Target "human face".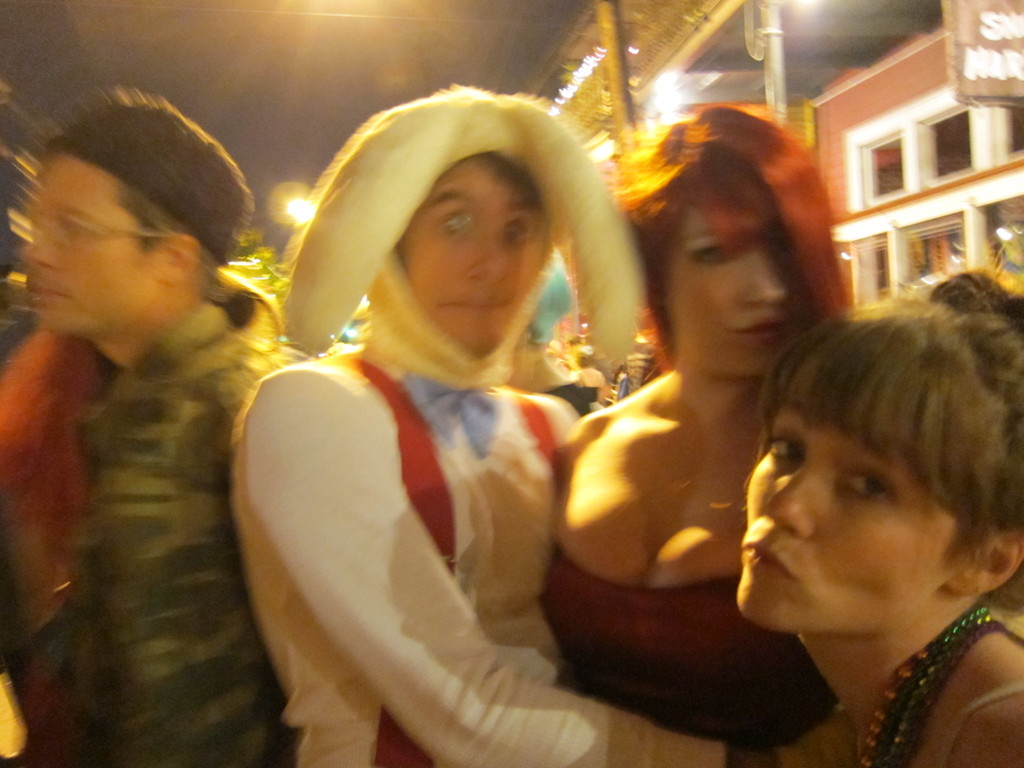
Target region: <box>737,404,981,636</box>.
